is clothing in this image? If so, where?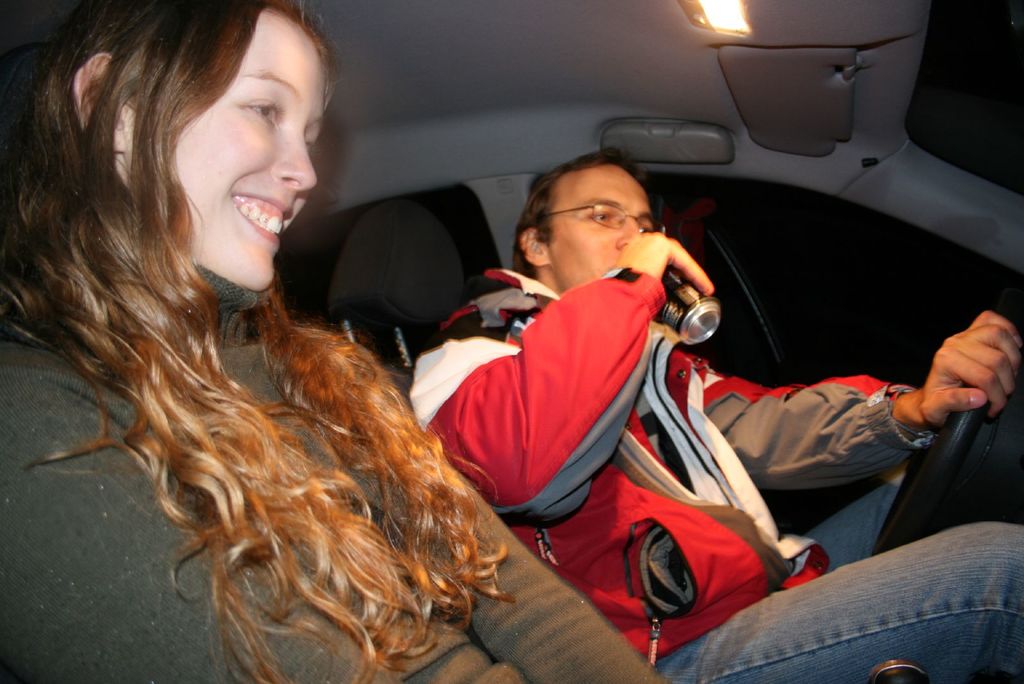
Yes, at locate(408, 266, 941, 661).
